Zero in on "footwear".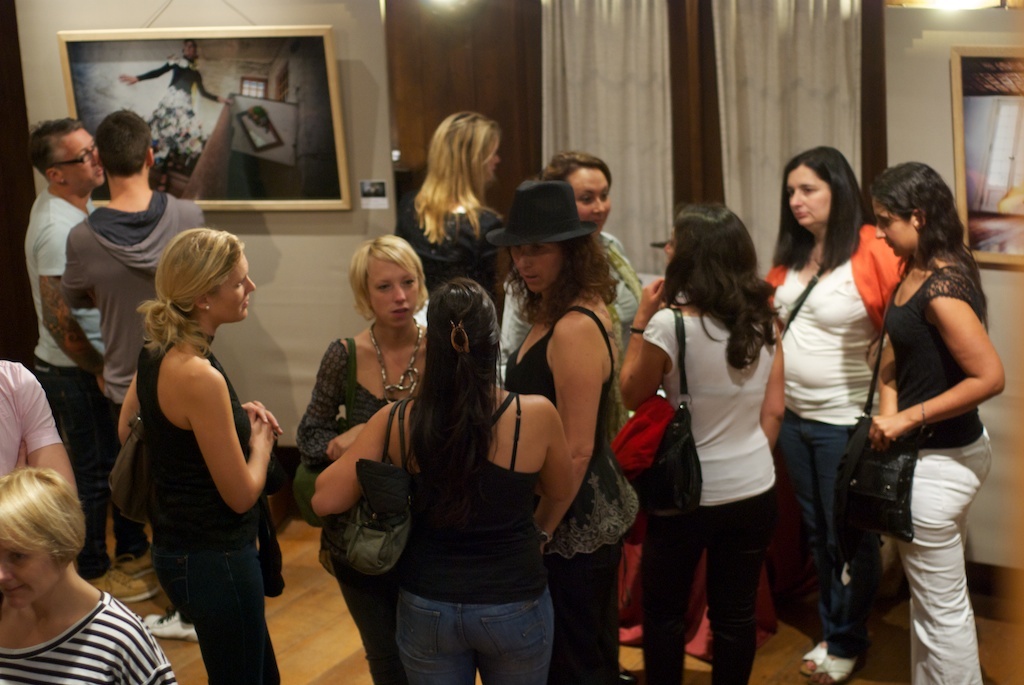
Zeroed in: (left=801, top=643, right=838, bottom=671).
